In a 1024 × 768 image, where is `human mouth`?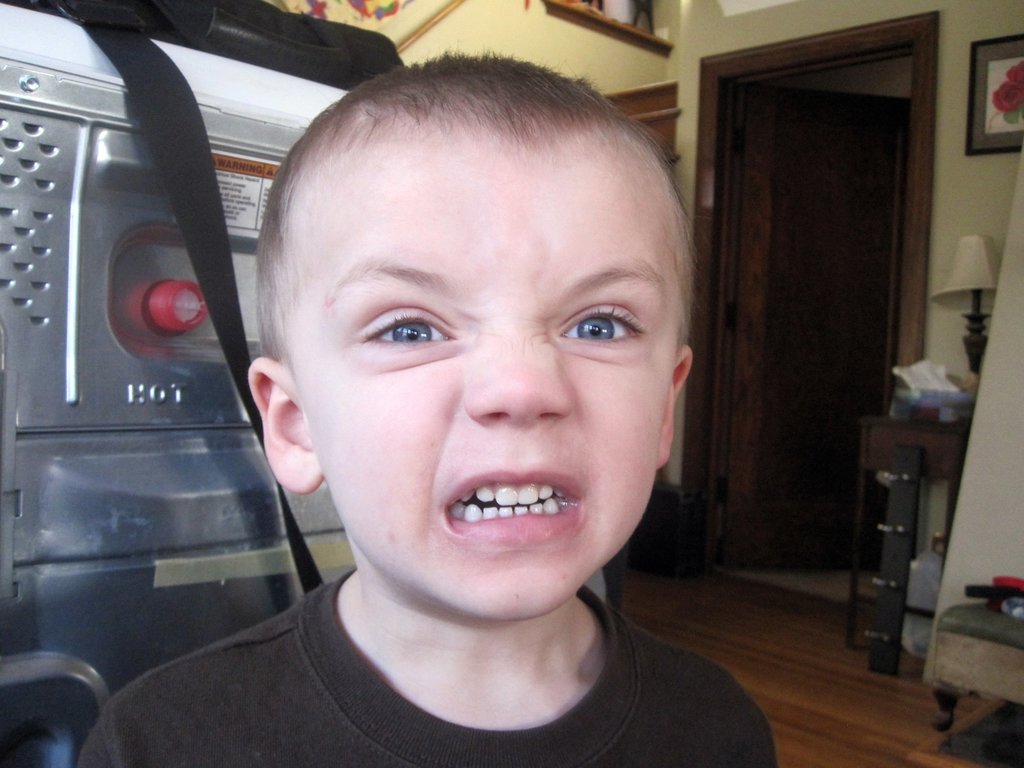
l=442, t=474, r=590, b=547.
